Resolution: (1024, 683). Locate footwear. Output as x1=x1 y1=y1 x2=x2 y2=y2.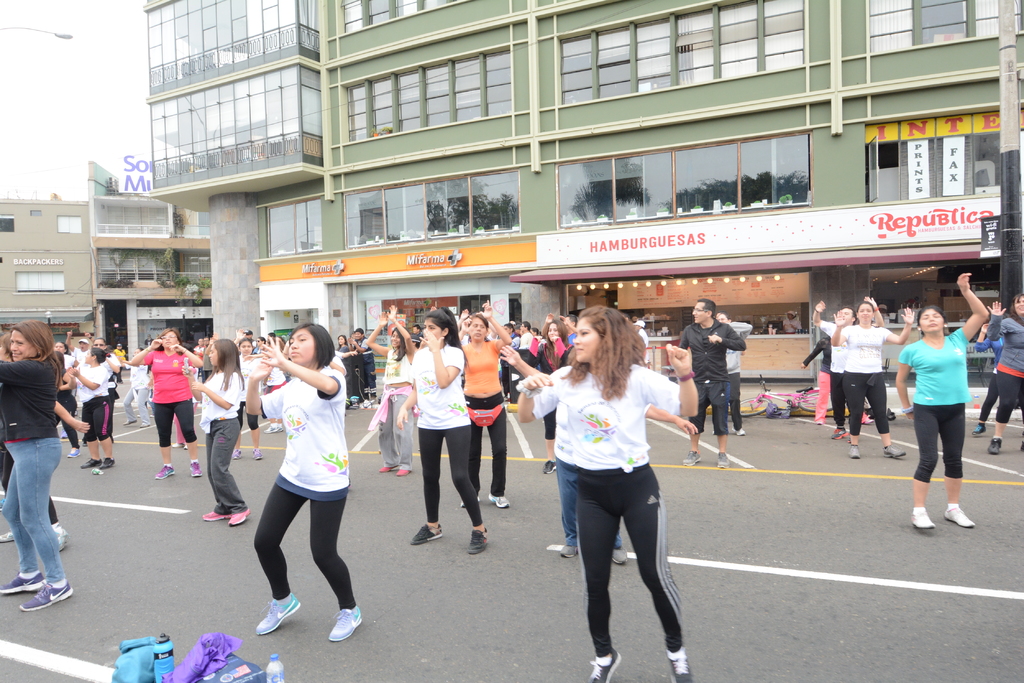
x1=223 y1=504 x2=252 y2=526.
